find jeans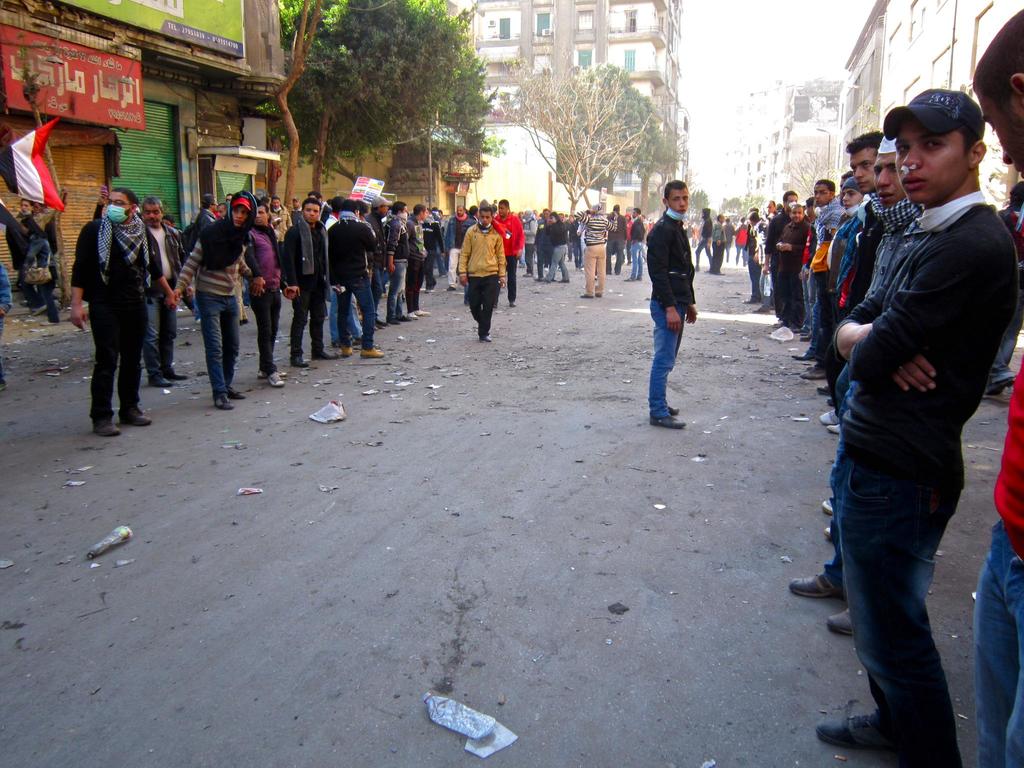
448 253 457 288
